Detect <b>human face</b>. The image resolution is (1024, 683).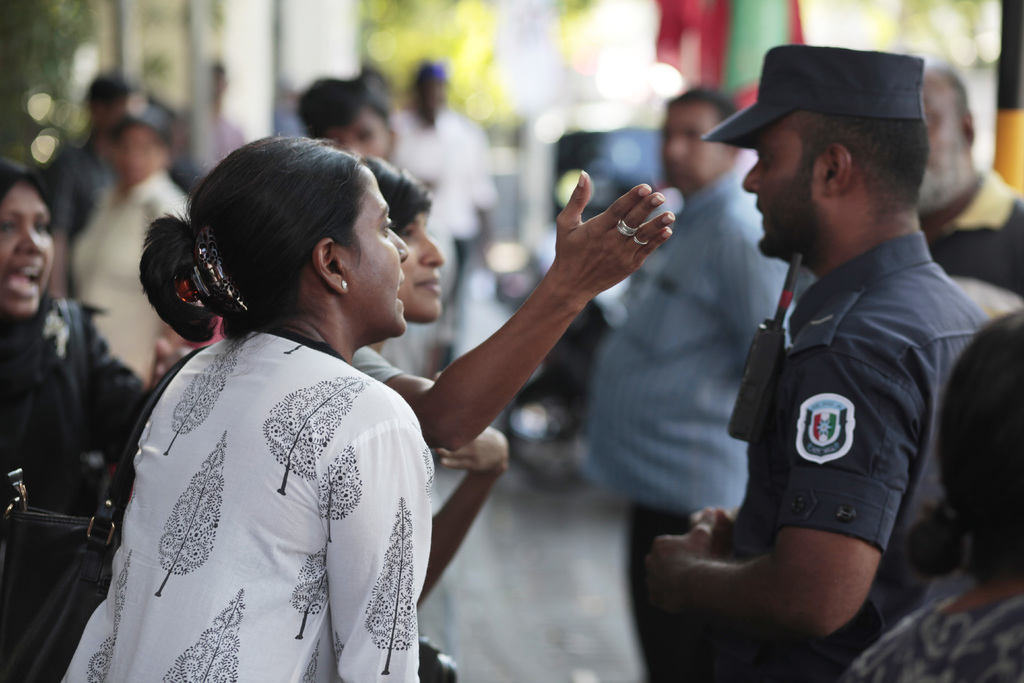
crop(0, 183, 54, 321).
